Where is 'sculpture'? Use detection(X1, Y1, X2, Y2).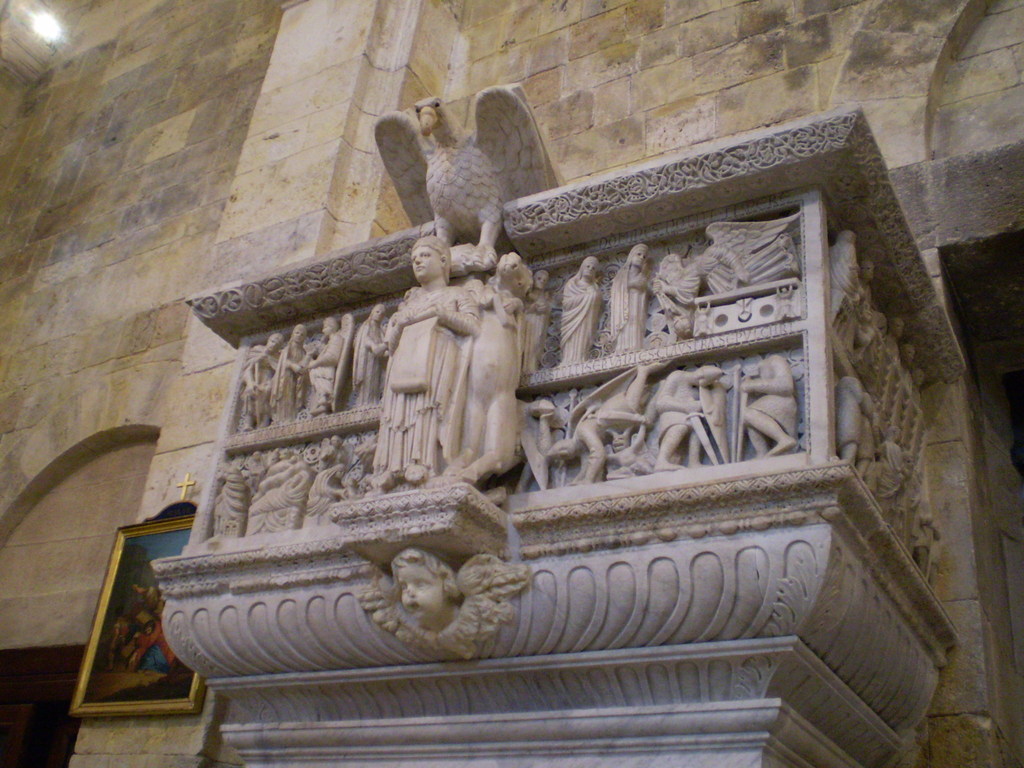
detection(356, 547, 531, 662).
